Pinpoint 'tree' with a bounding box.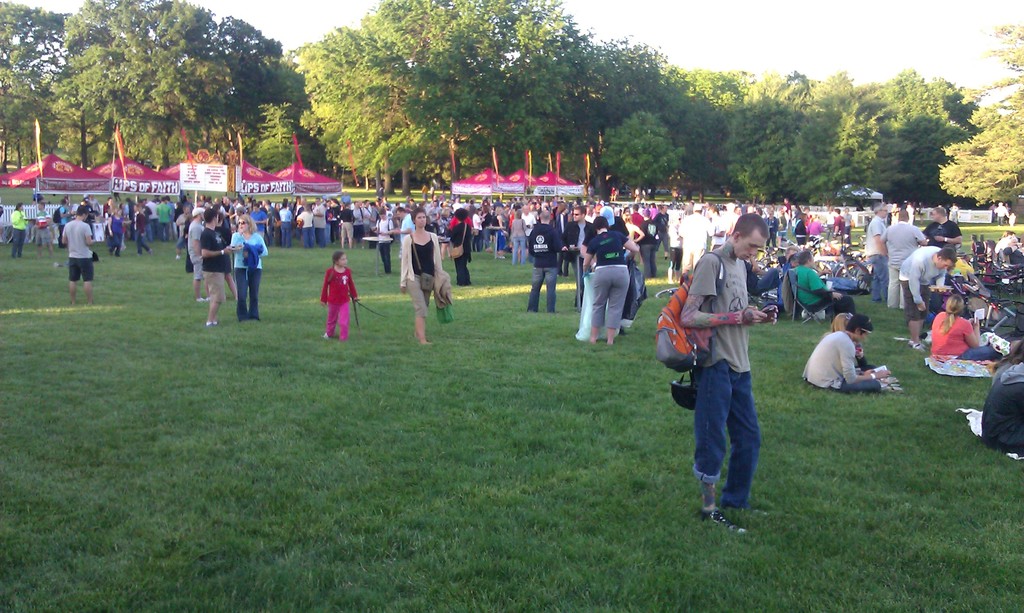
940, 22, 1023, 200.
